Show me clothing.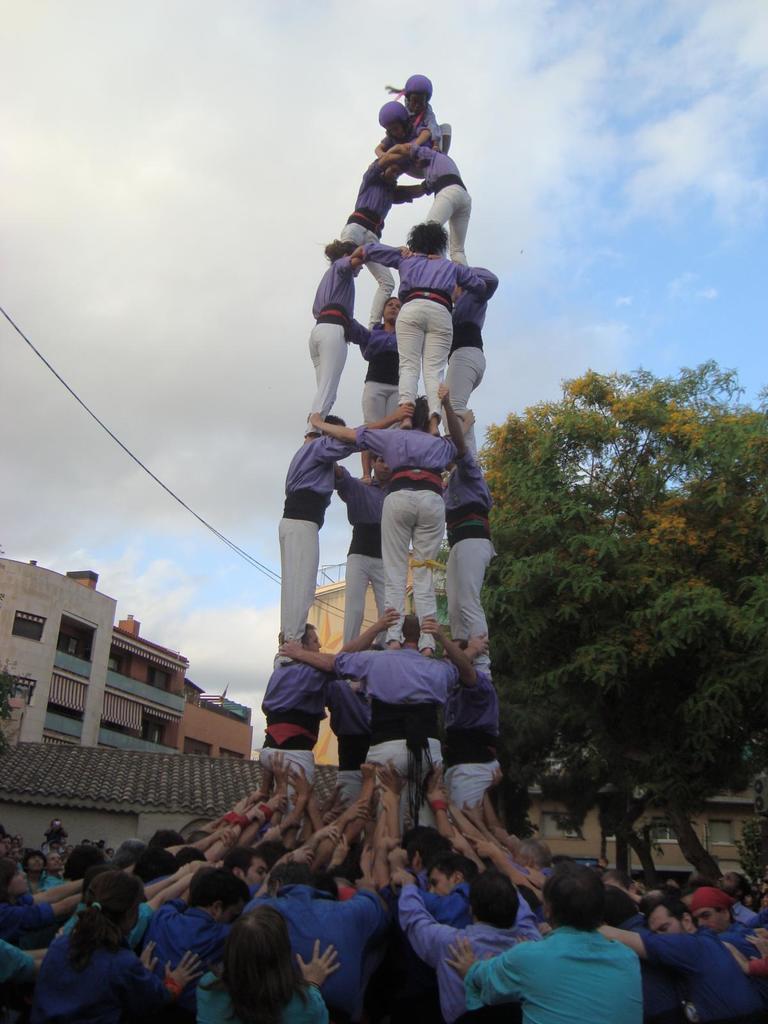
clothing is here: left=340, top=168, right=400, bottom=248.
